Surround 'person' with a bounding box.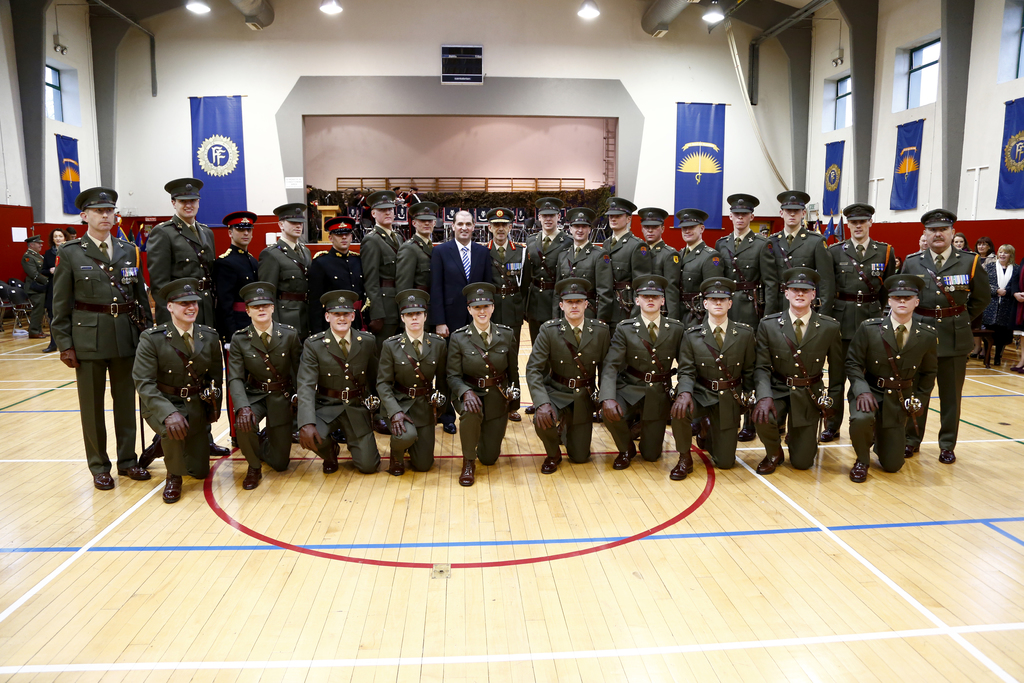
<bbox>636, 206, 681, 320</bbox>.
